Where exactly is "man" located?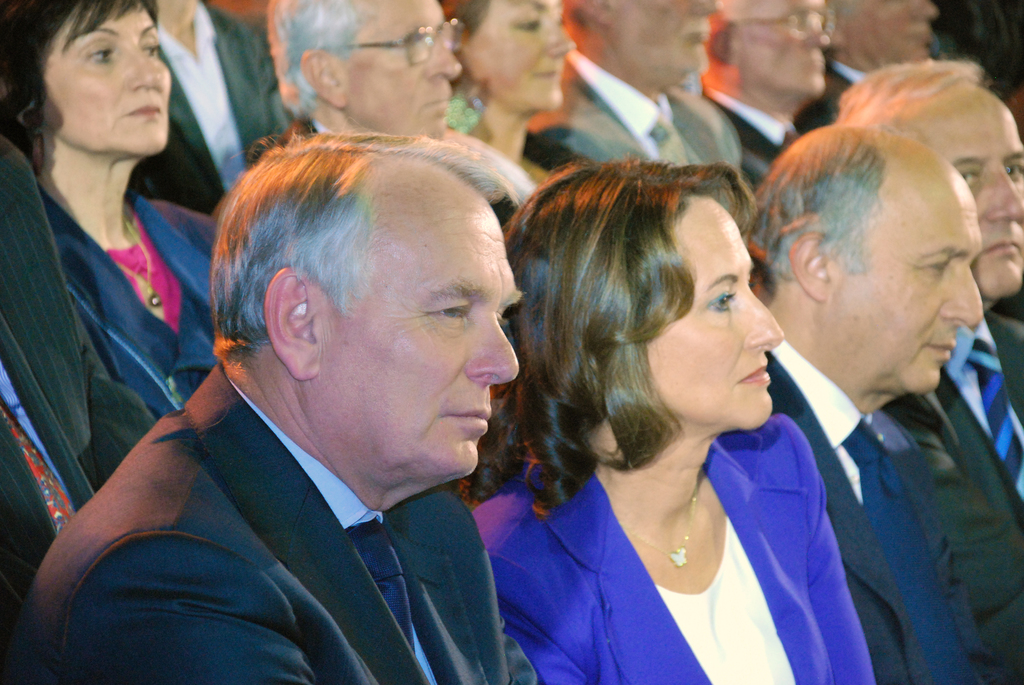
Its bounding box is (692, 0, 831, 162).
